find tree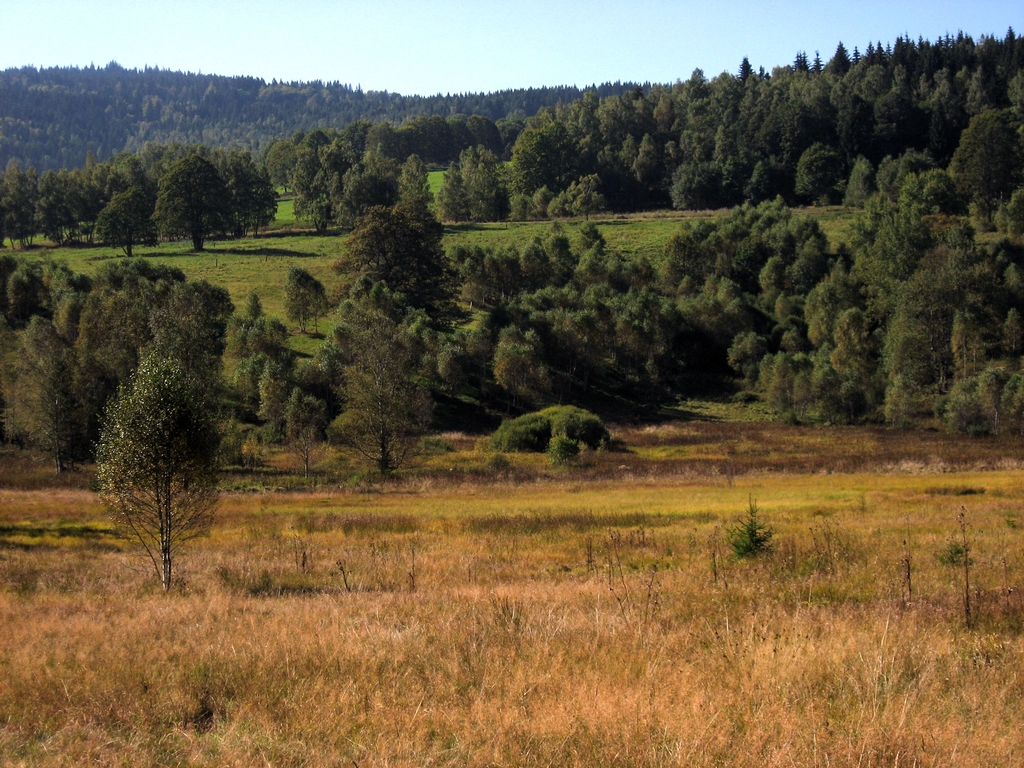
box=[304, 163, 456, 482]
